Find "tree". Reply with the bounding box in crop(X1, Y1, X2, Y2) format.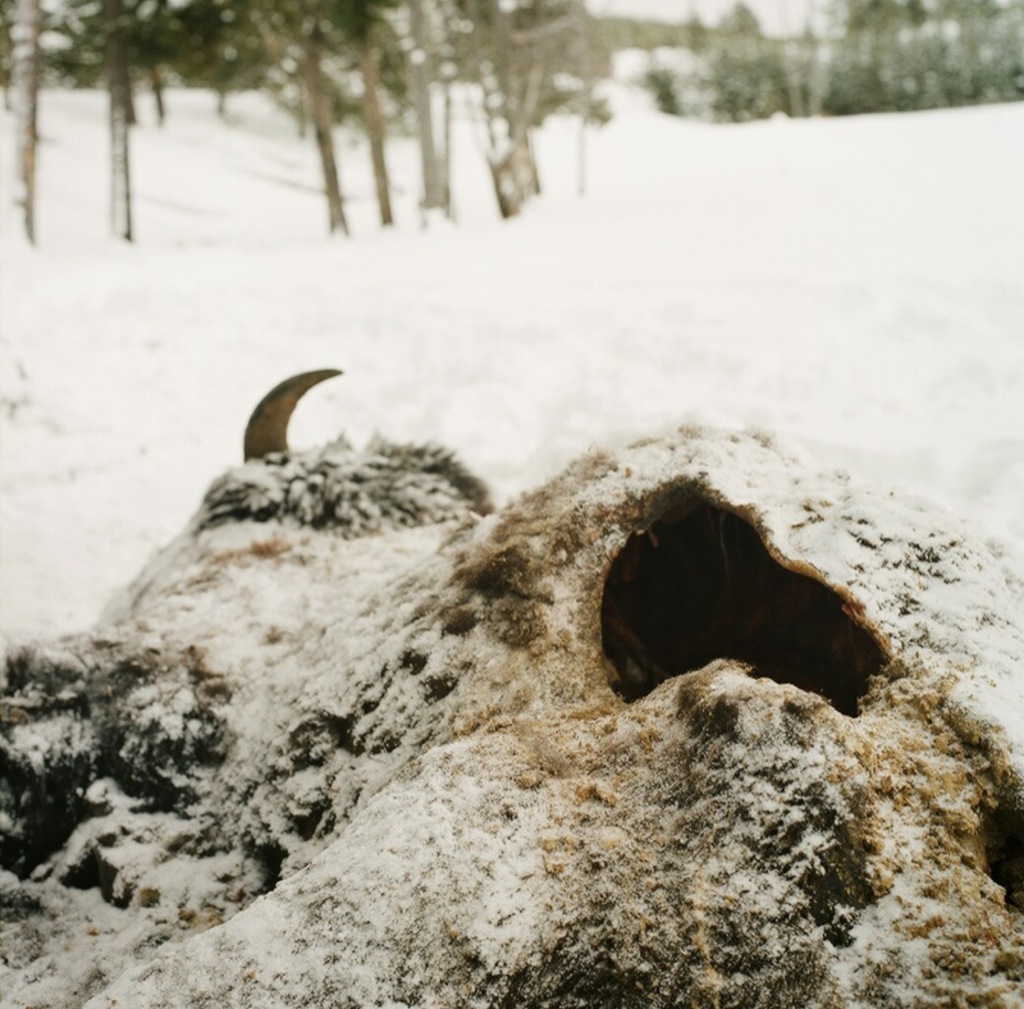
crop(1, 0, 60, 255).
